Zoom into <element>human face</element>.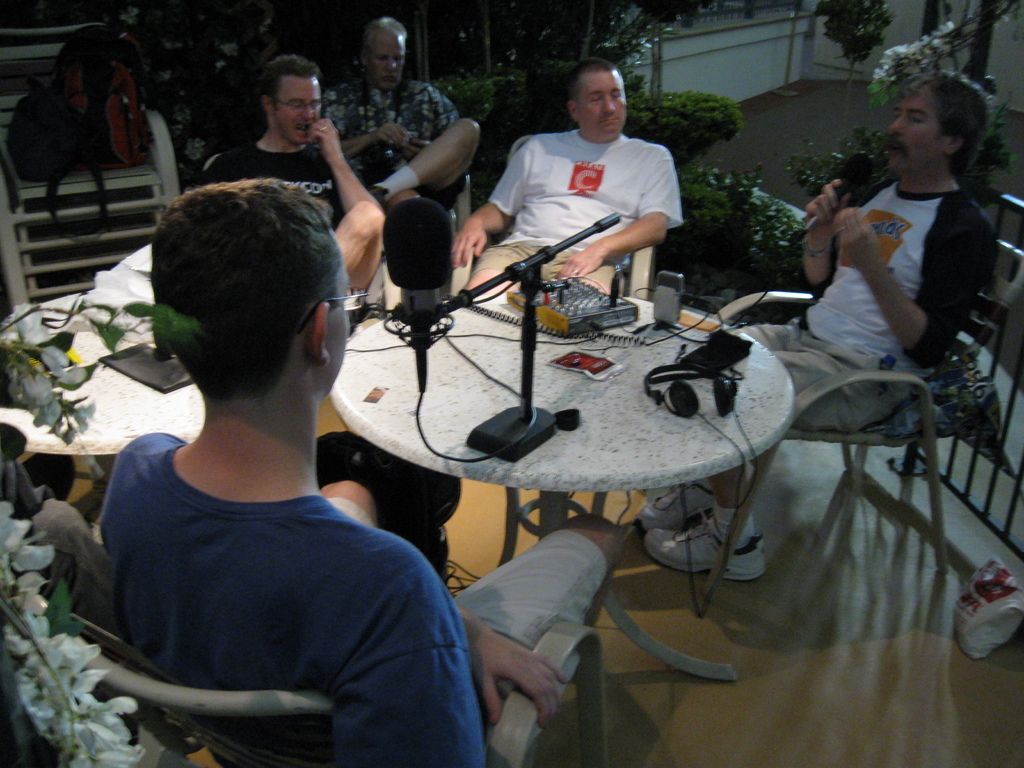
Zoom target: detection(278, 69, 324, 145).
